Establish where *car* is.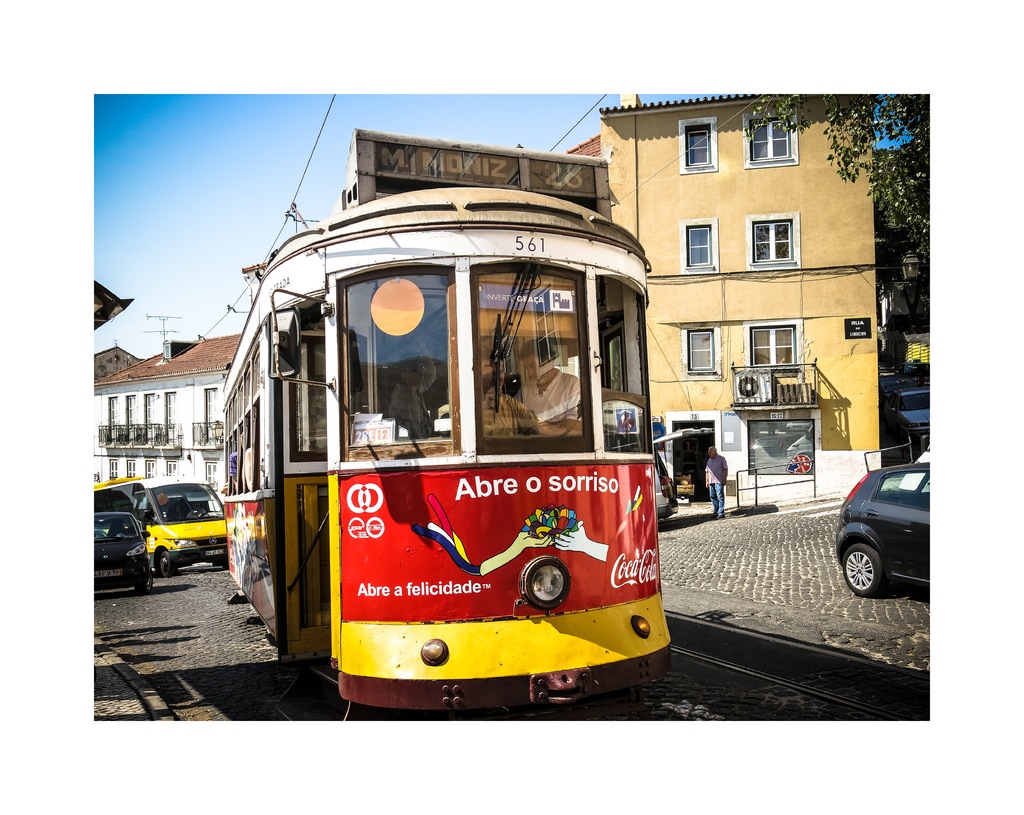
Established at {"left": 876, "top": 373, "right": 918, "bottom": 408}.
